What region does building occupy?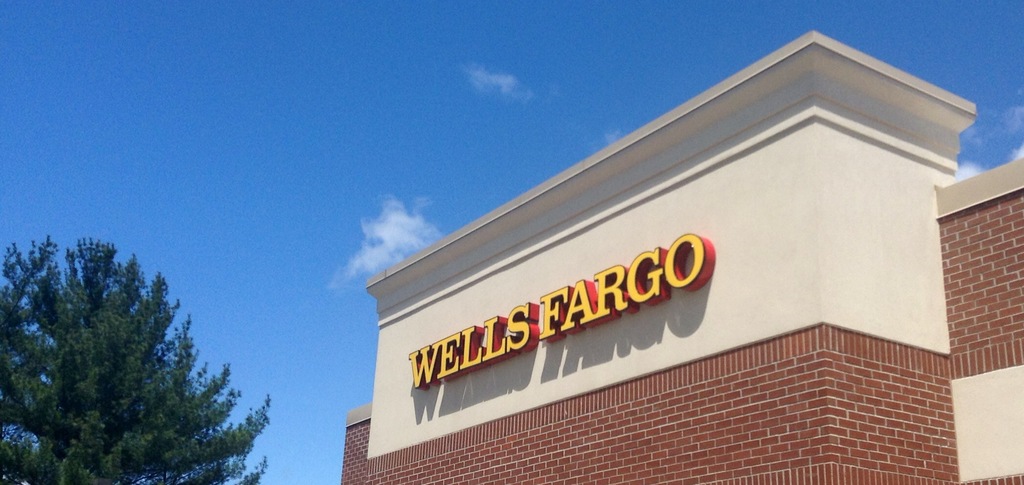
x1=337 y1=28 x2=1022 y2=484.
